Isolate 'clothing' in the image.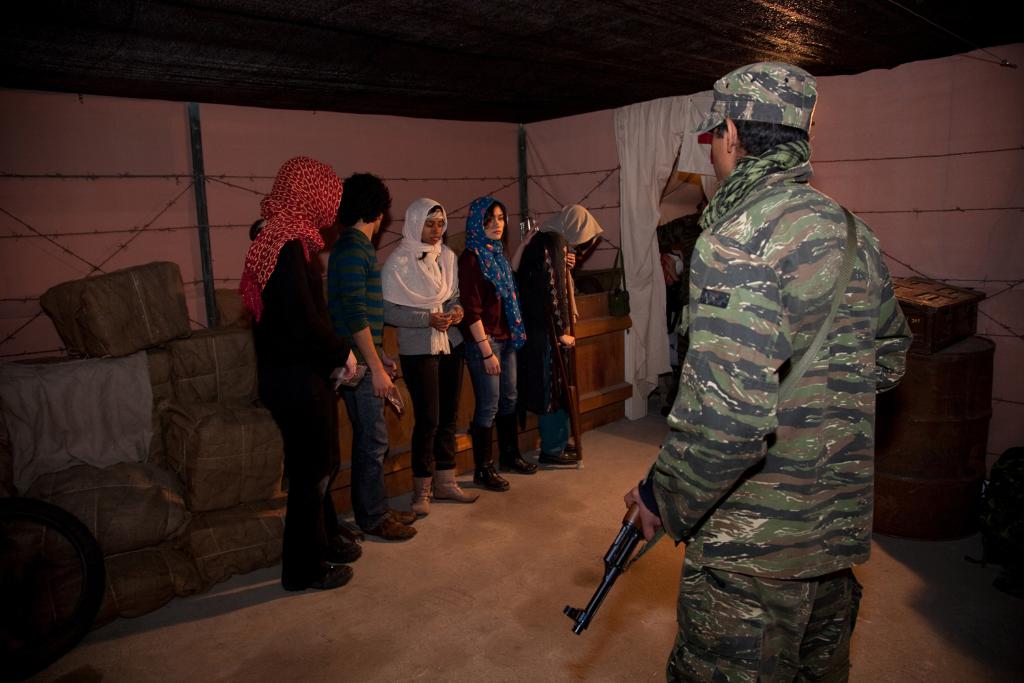
Isolated region: crop(382, 197, 473, 478).
